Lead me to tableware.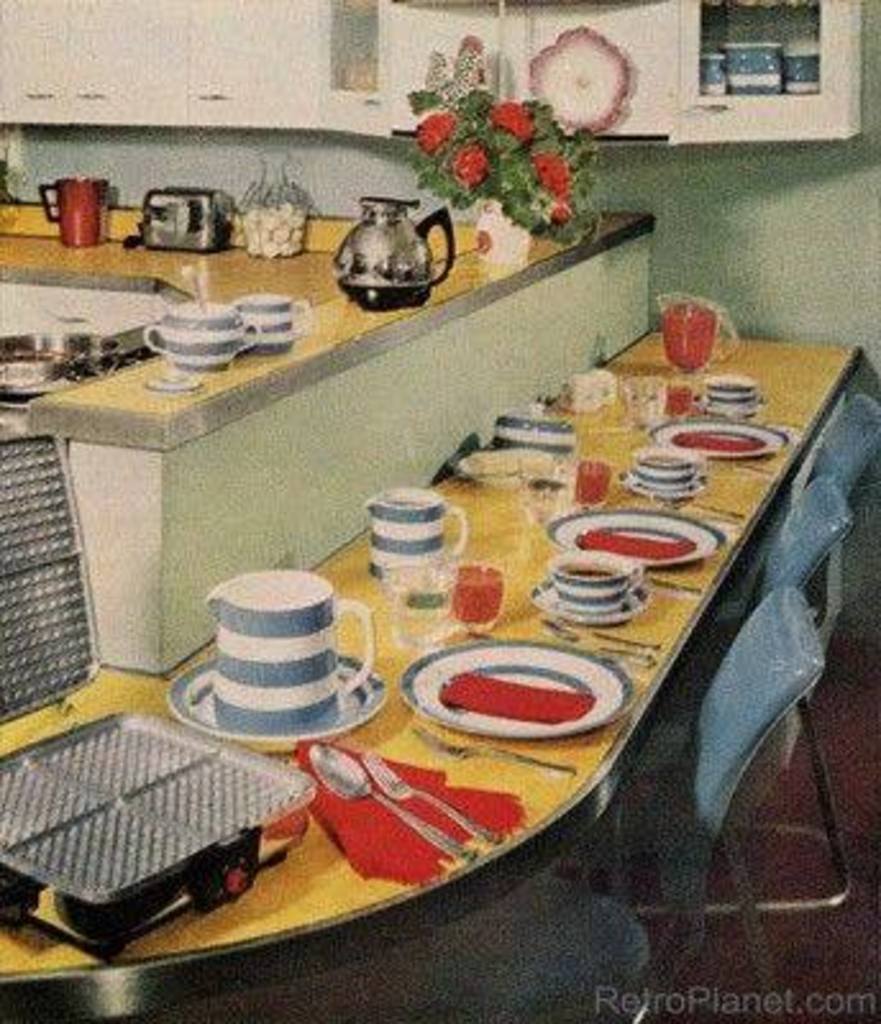
Lead to {"left": 635, "top": 451, "right": 709, "bottom": 502}.
